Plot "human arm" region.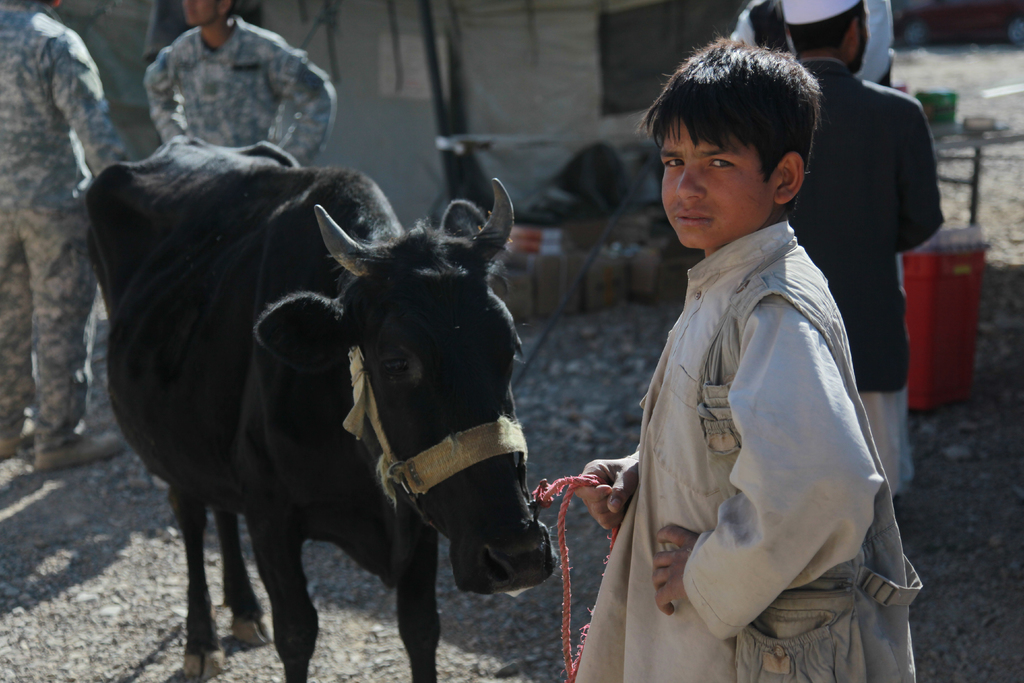
Plotted at detection(891, 114, 945, 256).
